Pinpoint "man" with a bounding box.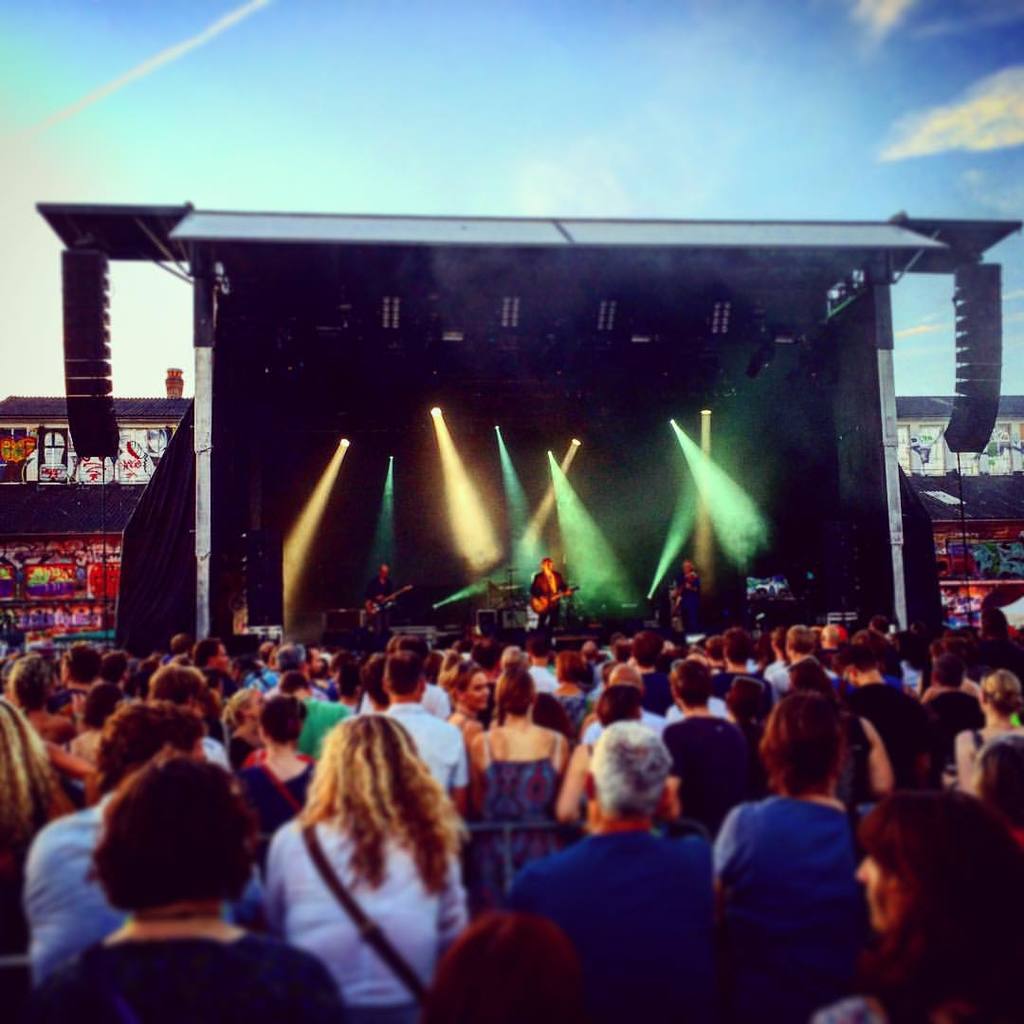
(x1=517, y1=761, x2=749, y2=1009).
